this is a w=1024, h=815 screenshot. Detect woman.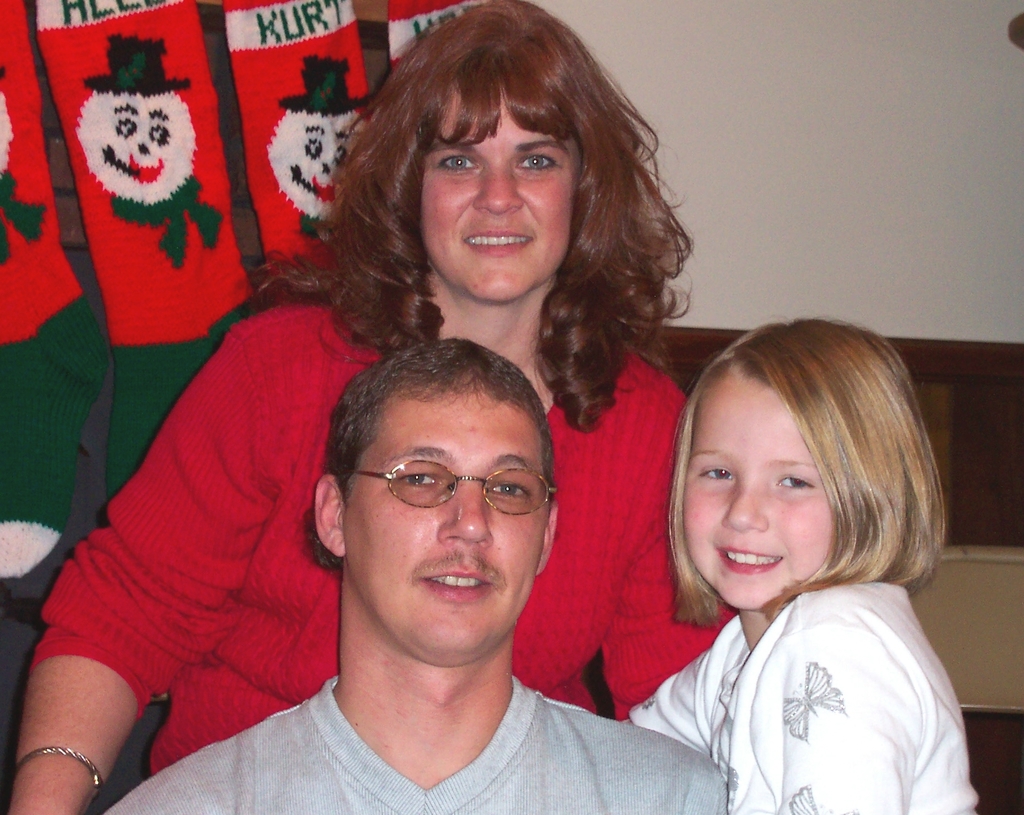
detection(10, 0, 693, 814).
